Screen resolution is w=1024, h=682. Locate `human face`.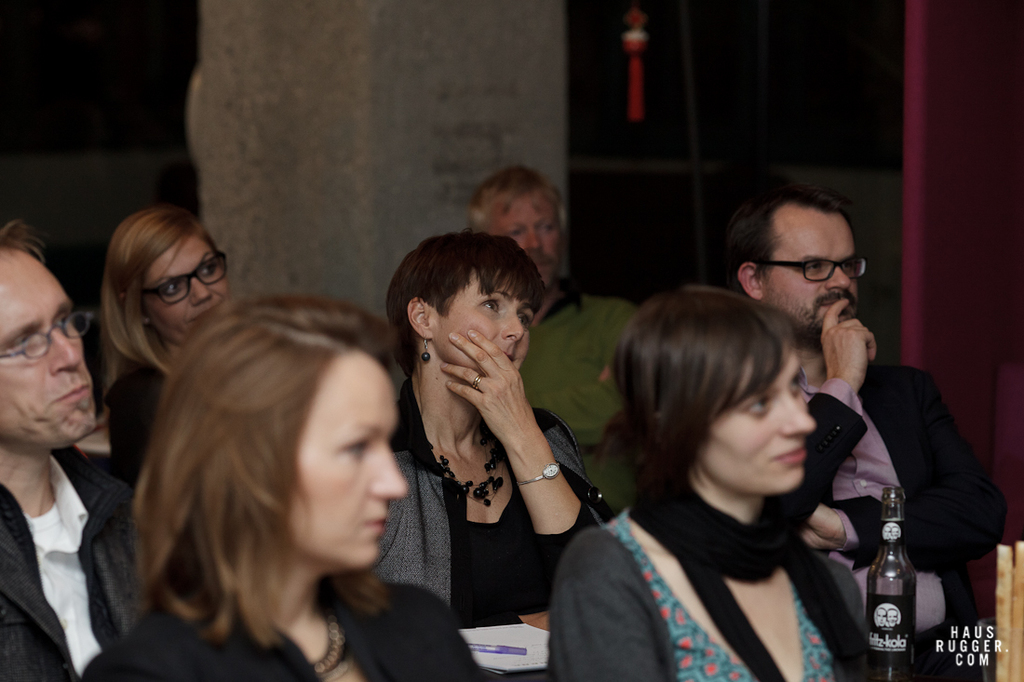
<bbox>294, 356, 407, 568</bbox>.
